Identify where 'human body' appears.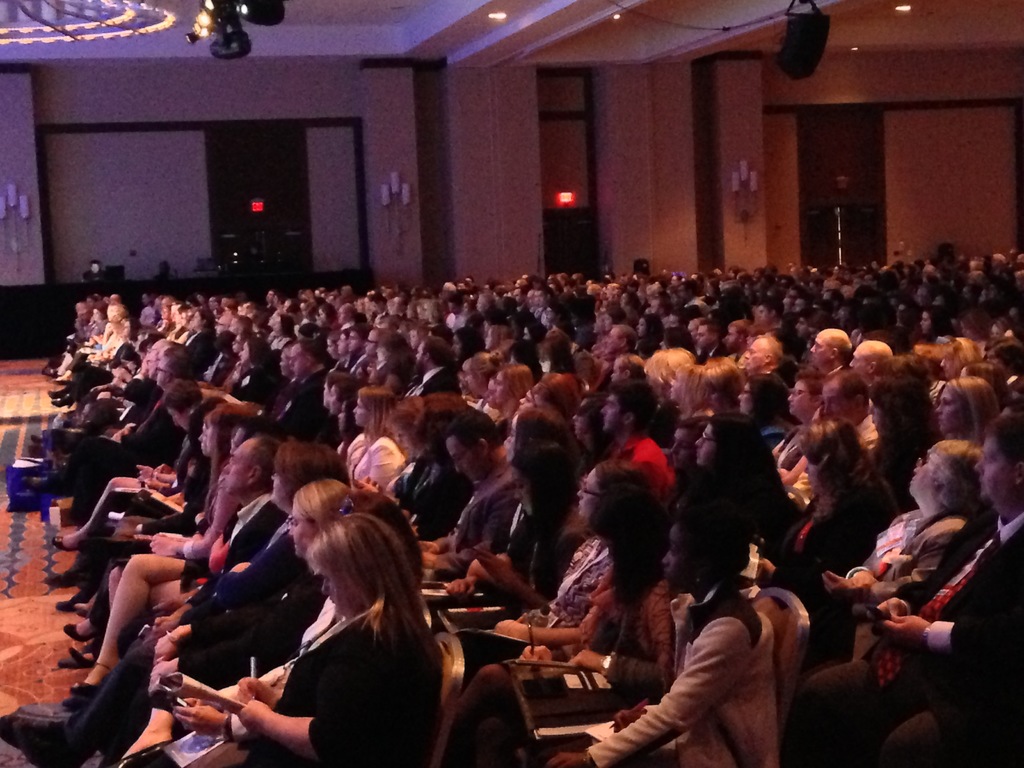
Appears at <bbox>91, 436, 356, 654</bbox>.
